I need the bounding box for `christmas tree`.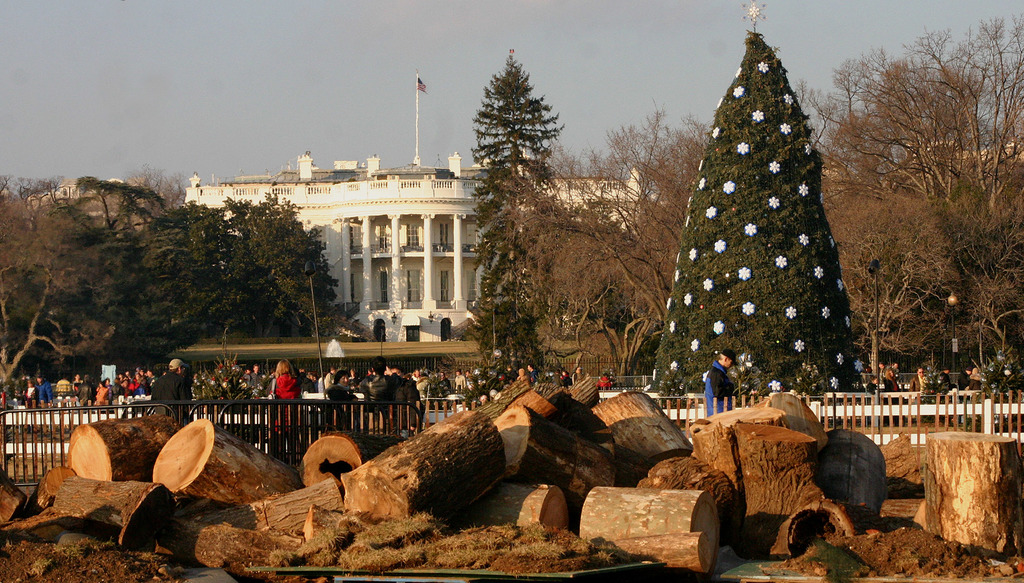
Here it is: box(648, 0, 869, 397).
